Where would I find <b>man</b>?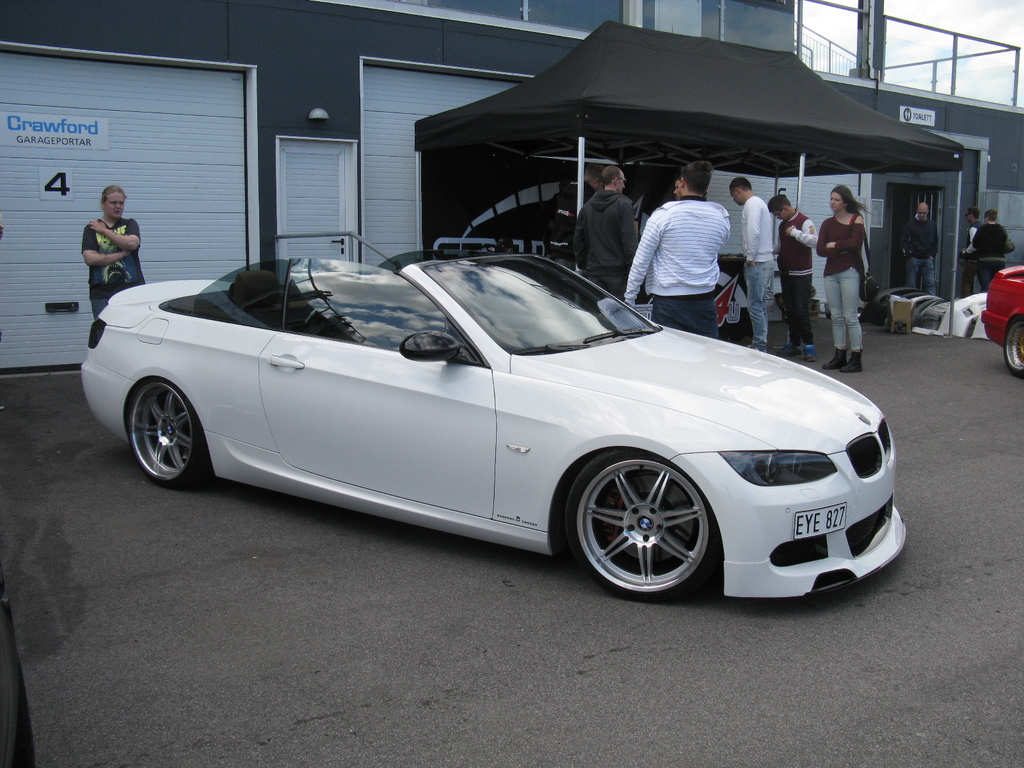
At x1=728, y1=178, x2=773, y2=355.
